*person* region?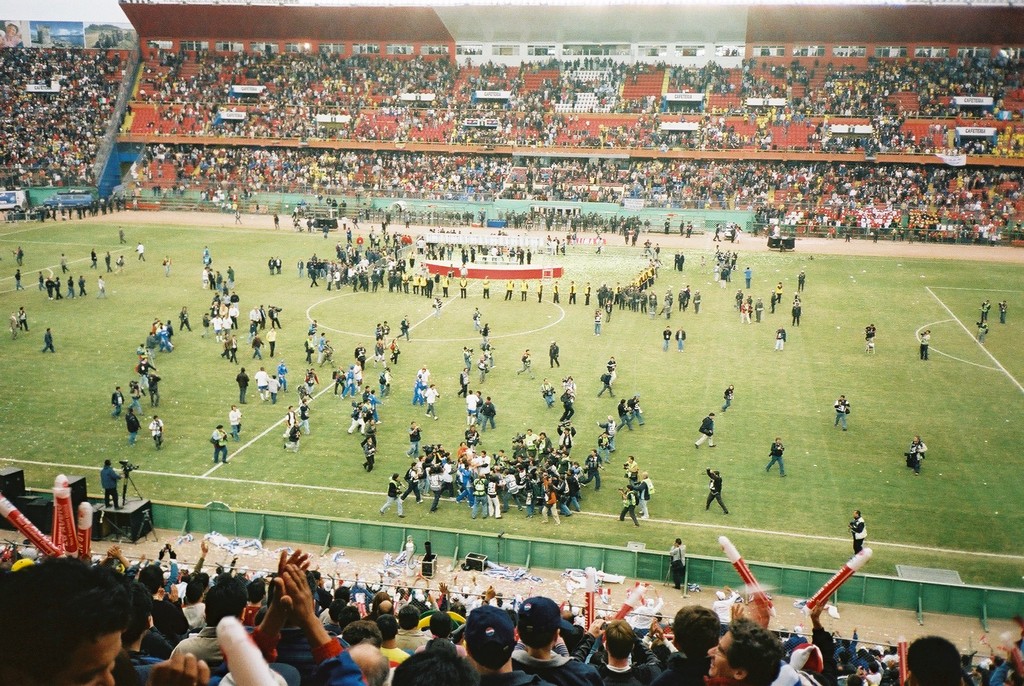
458:279:470:301
